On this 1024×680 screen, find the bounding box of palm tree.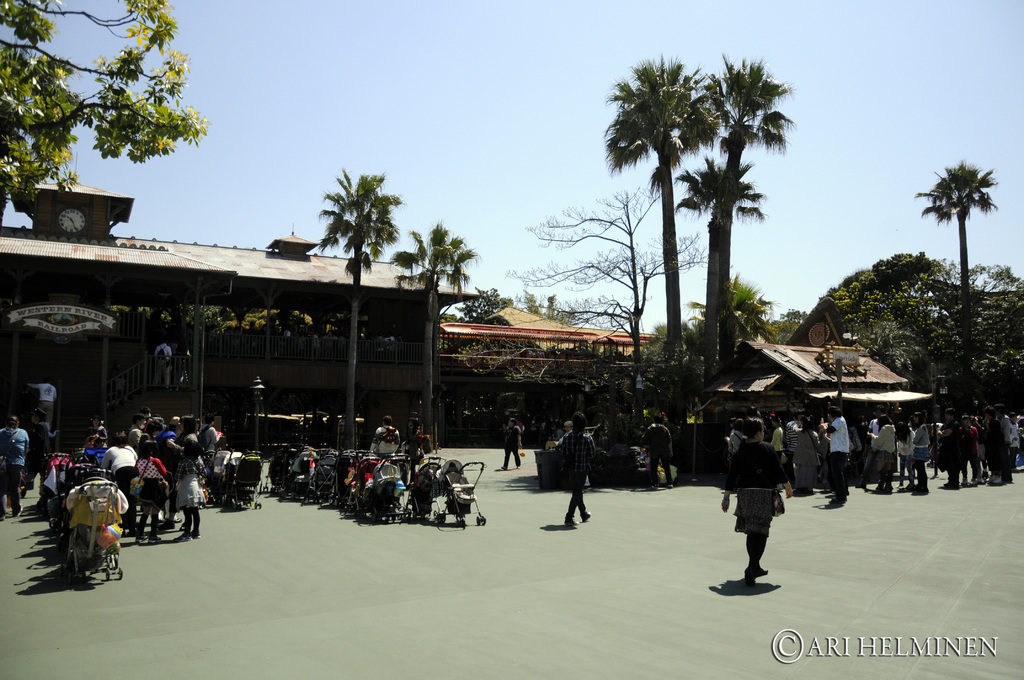
Bounding box: (609, 69, 808, 429).
